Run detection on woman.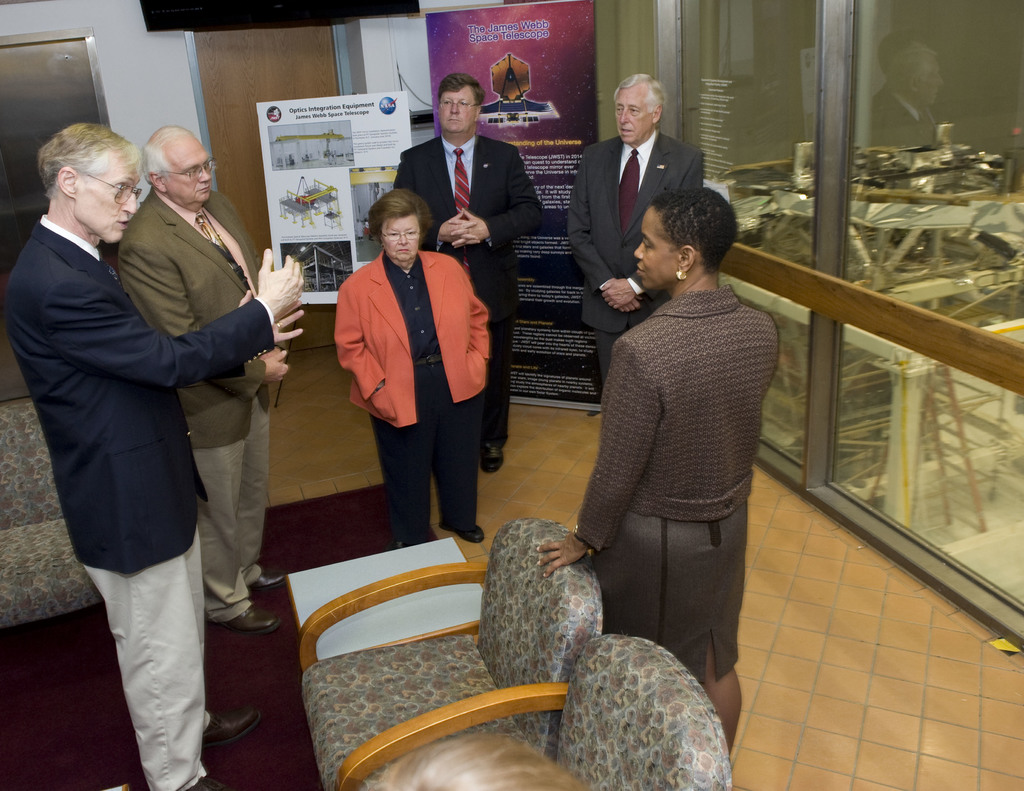
Result: 527:190:780:752.
